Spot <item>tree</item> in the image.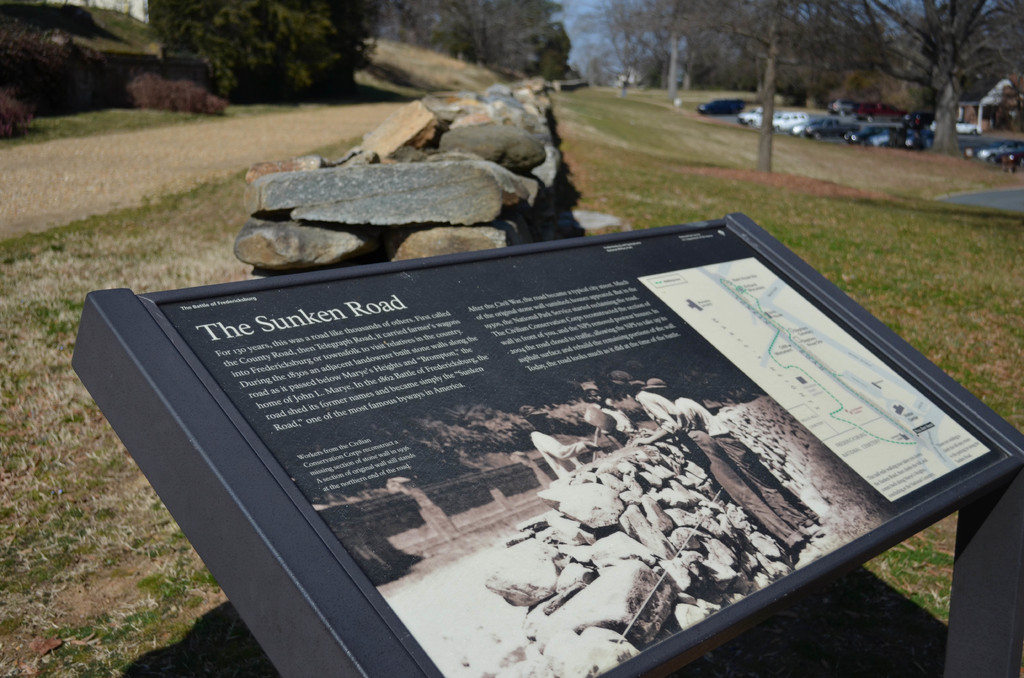
<item>tree</item> found at [x1=406, y1=0, x2=573, y2=70].
